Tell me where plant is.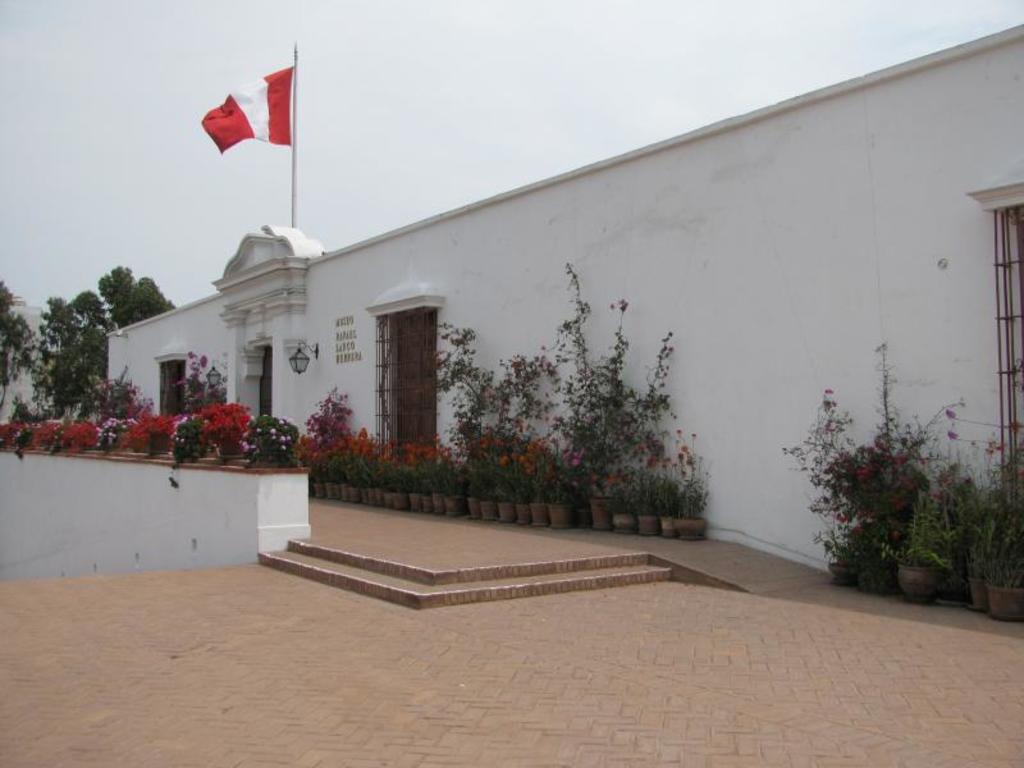
plant is at detection(230, 407, 302, 479).
